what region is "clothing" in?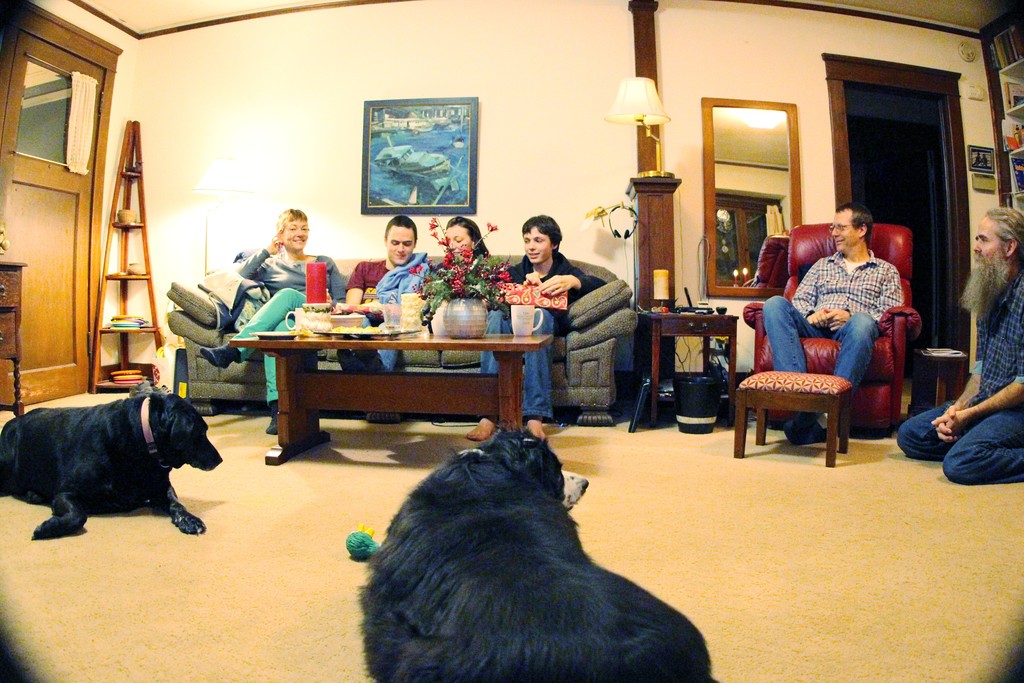
bbox(896, 275, 1023, 488).
